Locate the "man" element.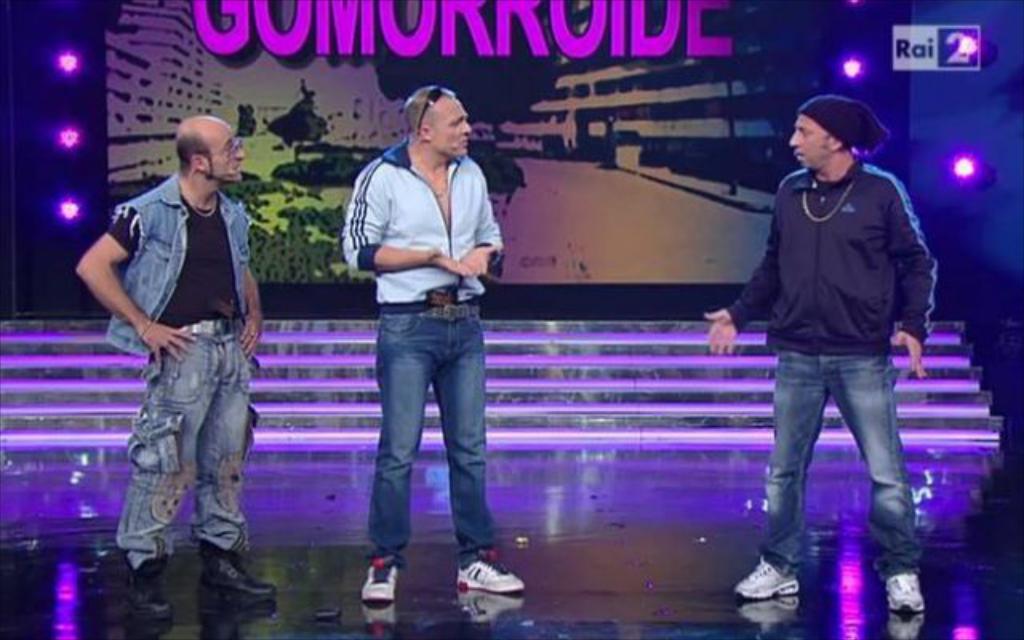
Element bbox: 90:96:267:614.
